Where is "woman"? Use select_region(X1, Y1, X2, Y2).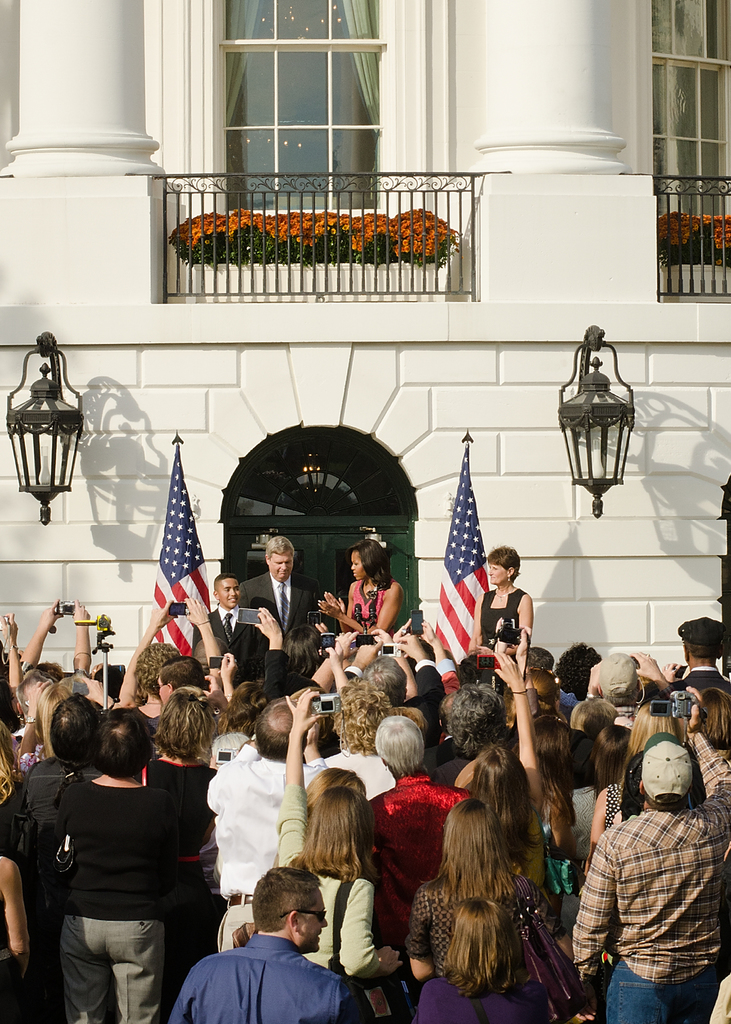
select_region(0, 717, 41, 1023).
